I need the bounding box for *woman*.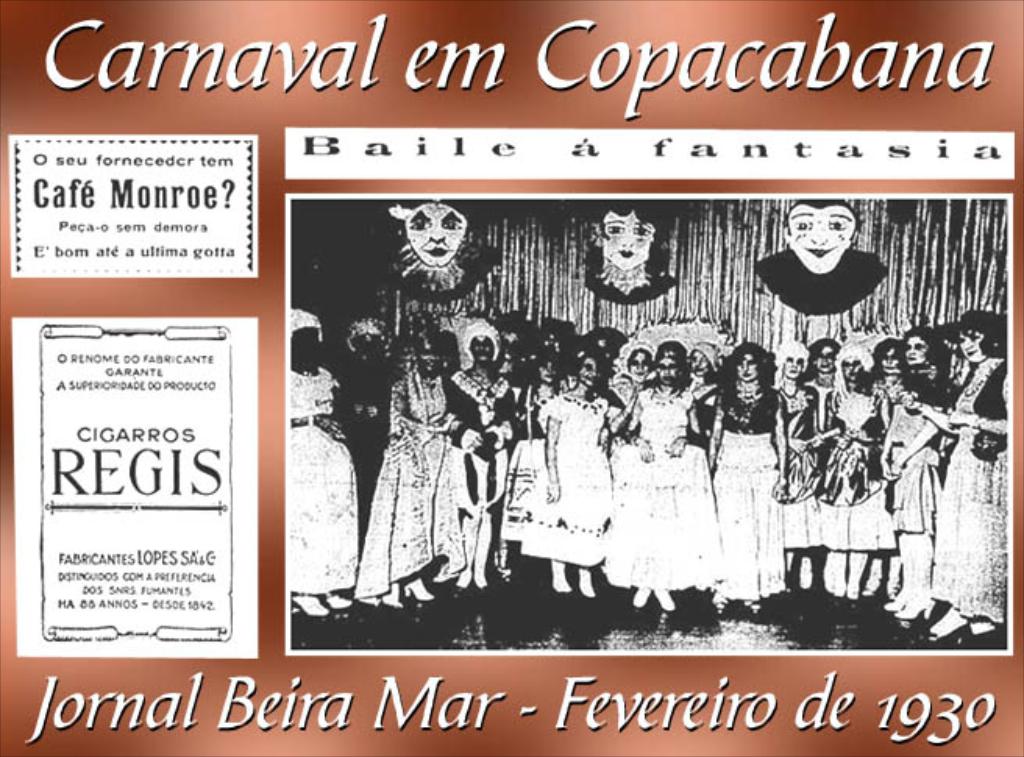
Here it is: region(289, 307, 357, 618).
